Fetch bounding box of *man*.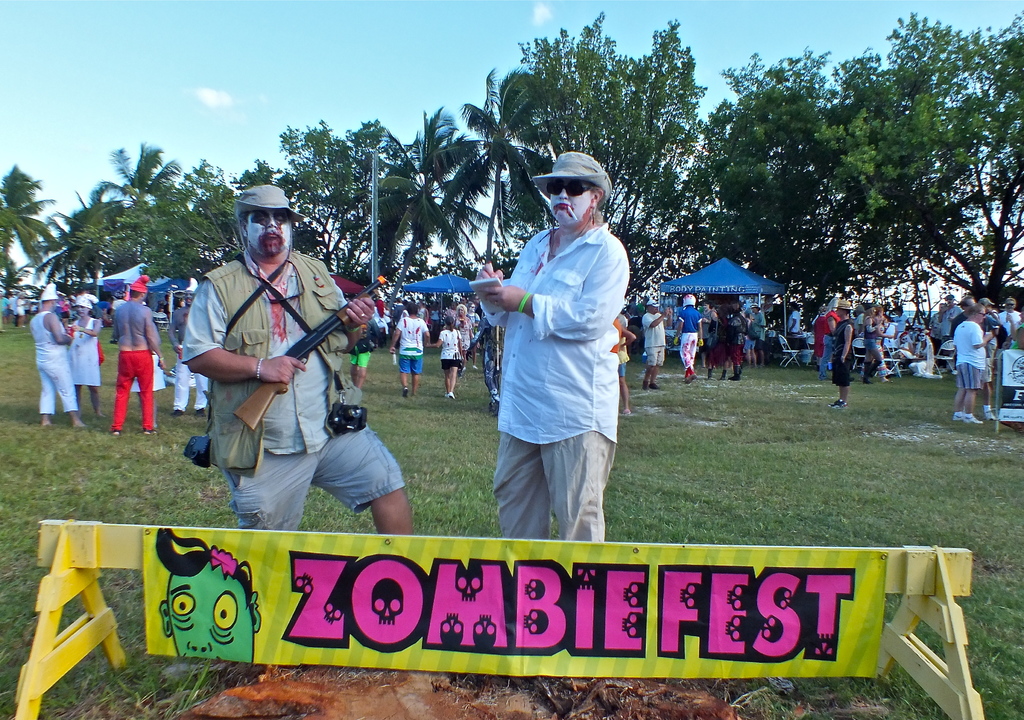
Bbox: 852:303:868:336.
